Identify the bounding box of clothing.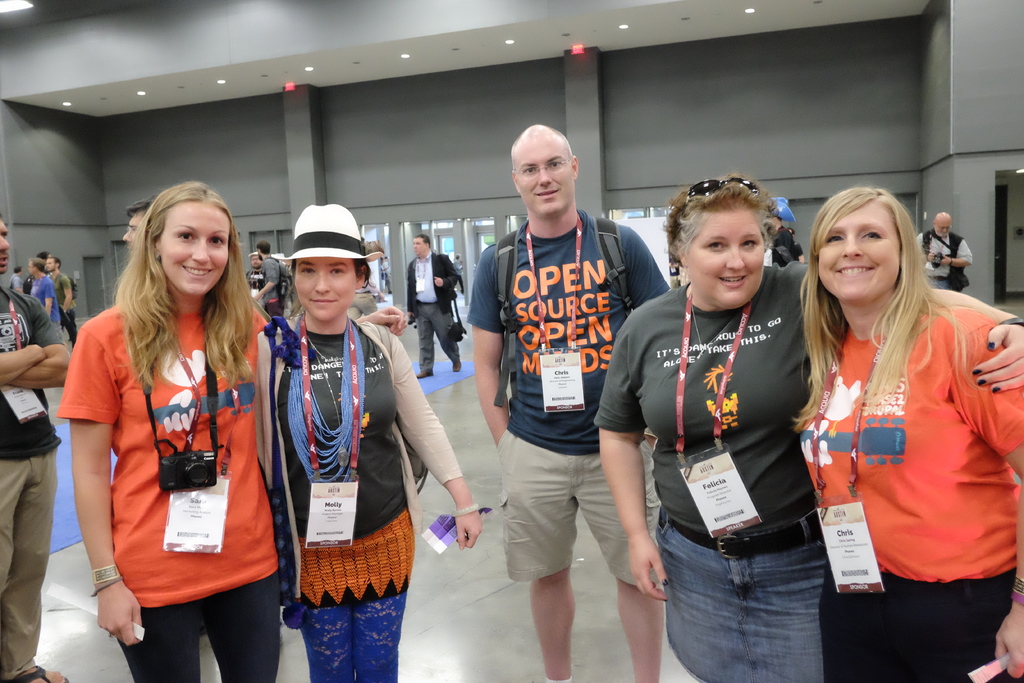
select_region(260, 256, 284, 324).
